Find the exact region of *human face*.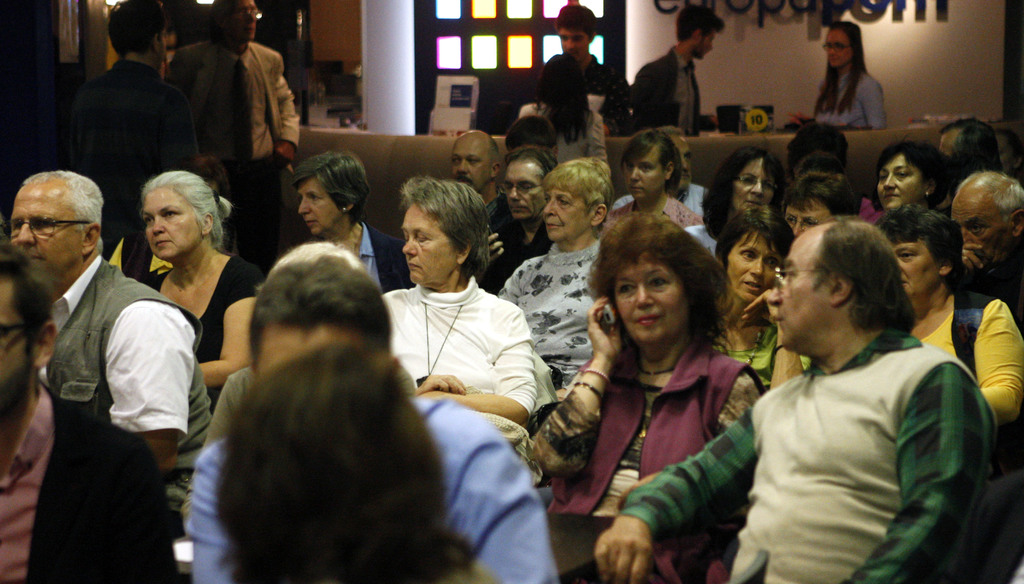
Exact region: bbox=[227, 0, 255, 42].
